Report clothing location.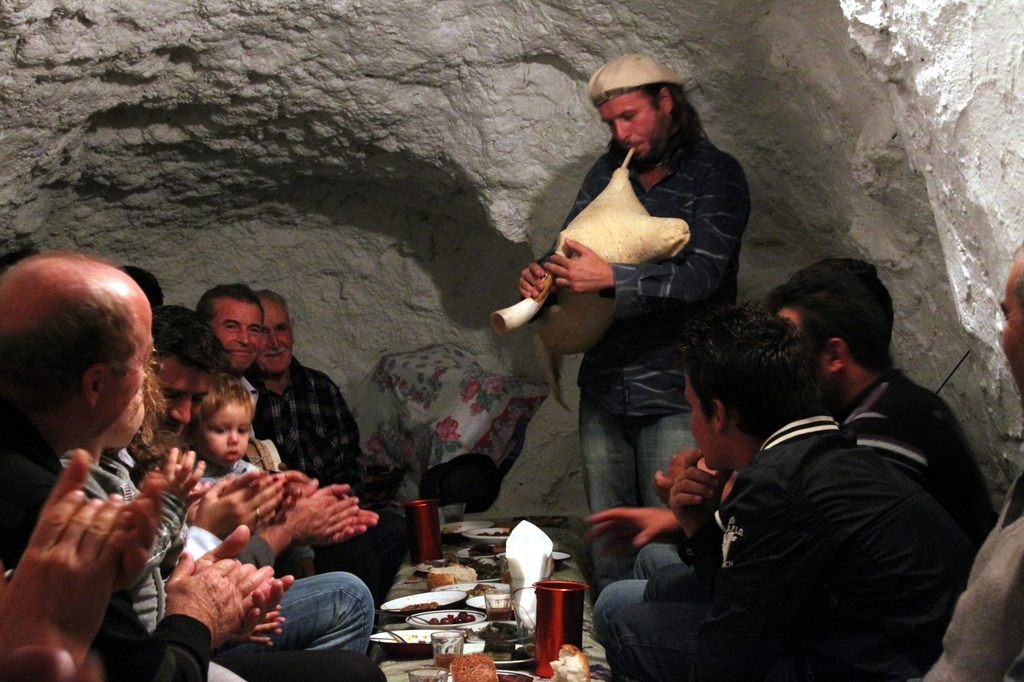
Report: [916,463,1023,681].
